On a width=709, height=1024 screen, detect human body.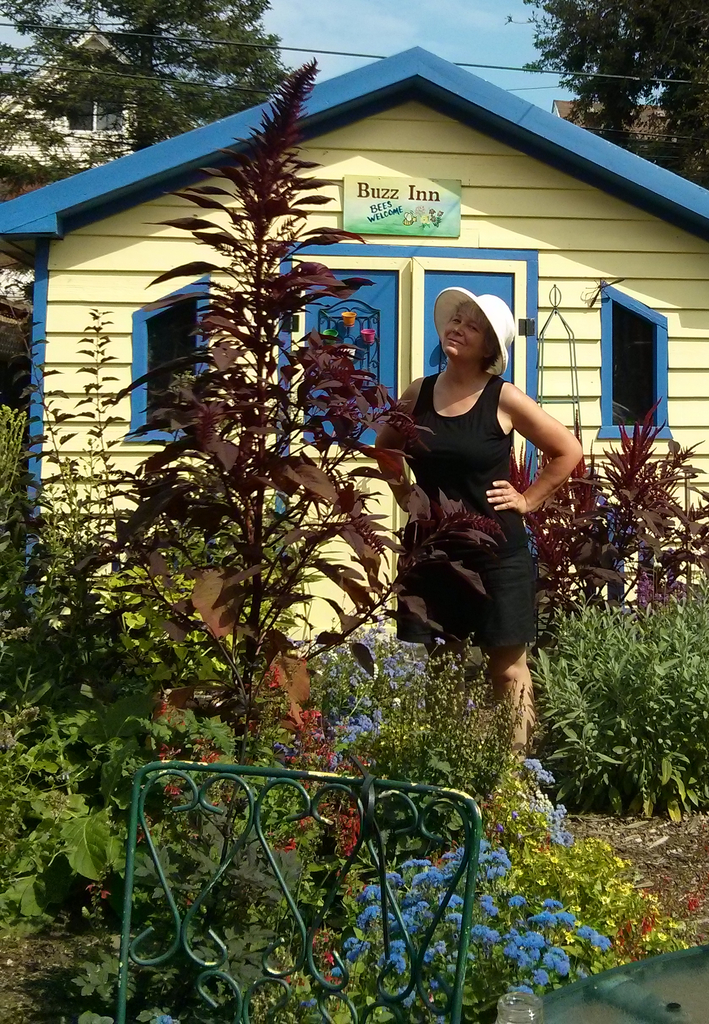
x1=396, y1=284, x2=581, y2=739.
